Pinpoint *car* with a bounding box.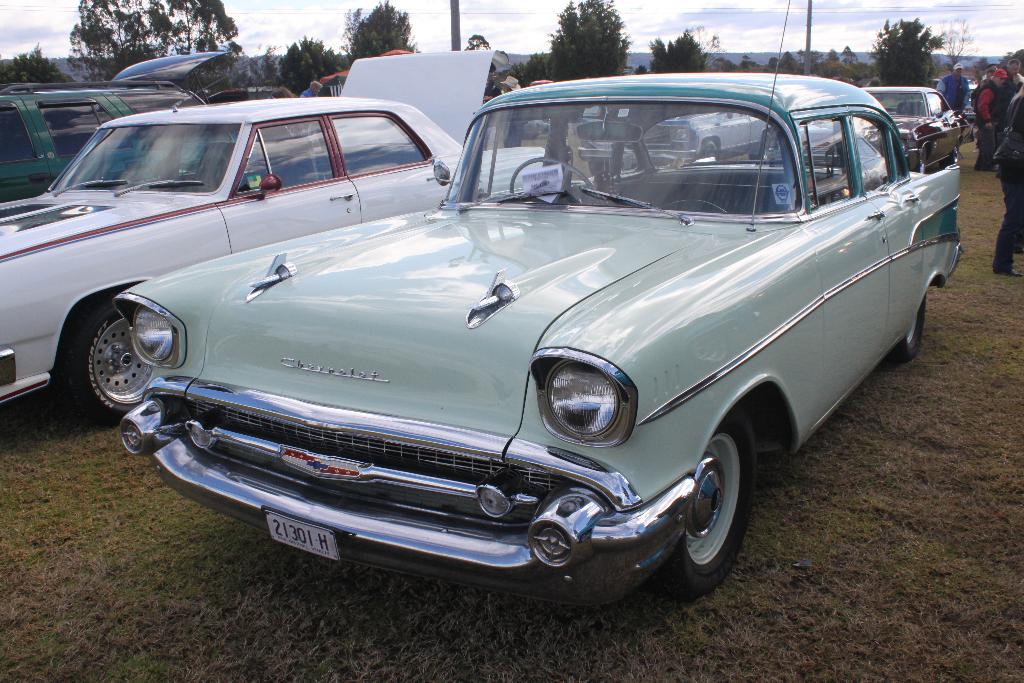
box(0, 49, 545, 441).
